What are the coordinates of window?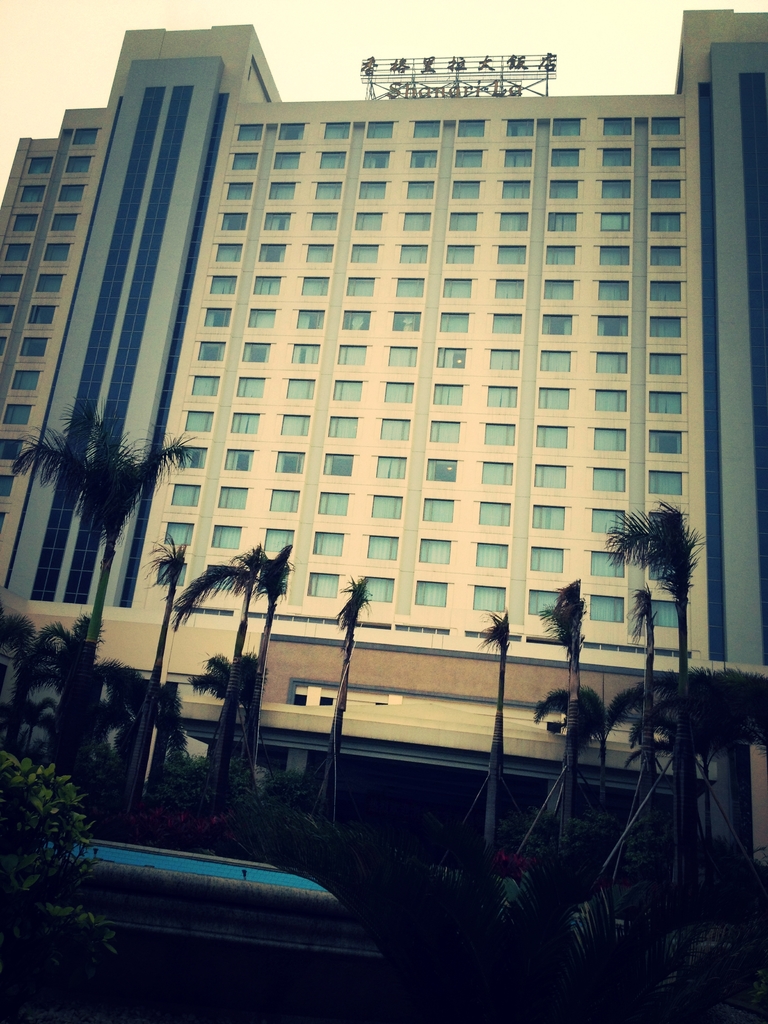
<region>51, 212, 79, 233</region>.
